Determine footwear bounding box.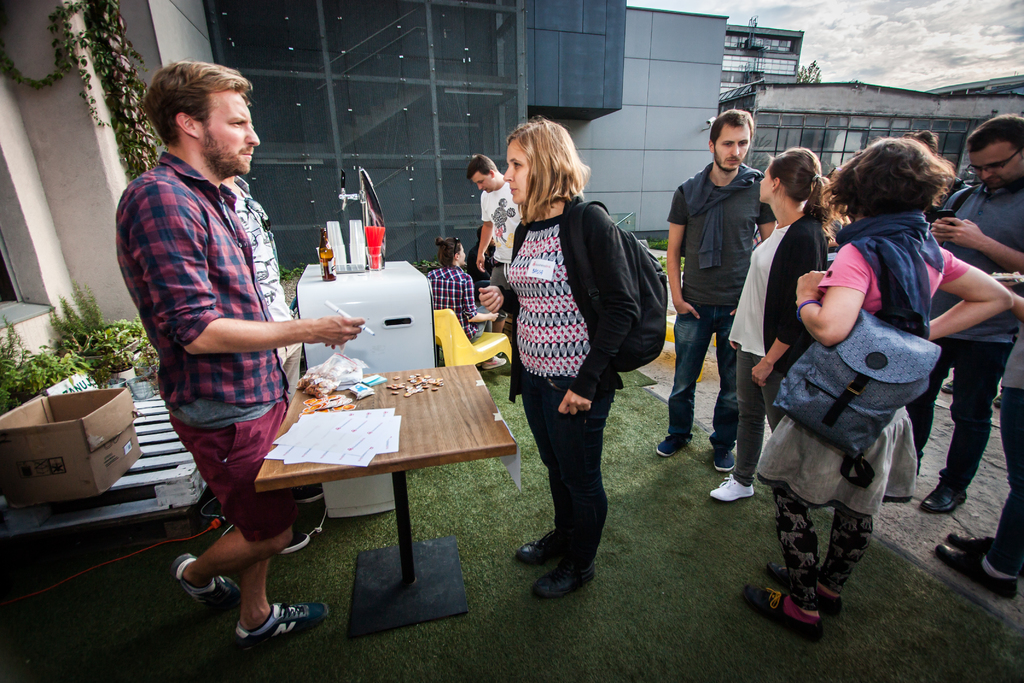
Determined: box(710, 477, 754, 502).
